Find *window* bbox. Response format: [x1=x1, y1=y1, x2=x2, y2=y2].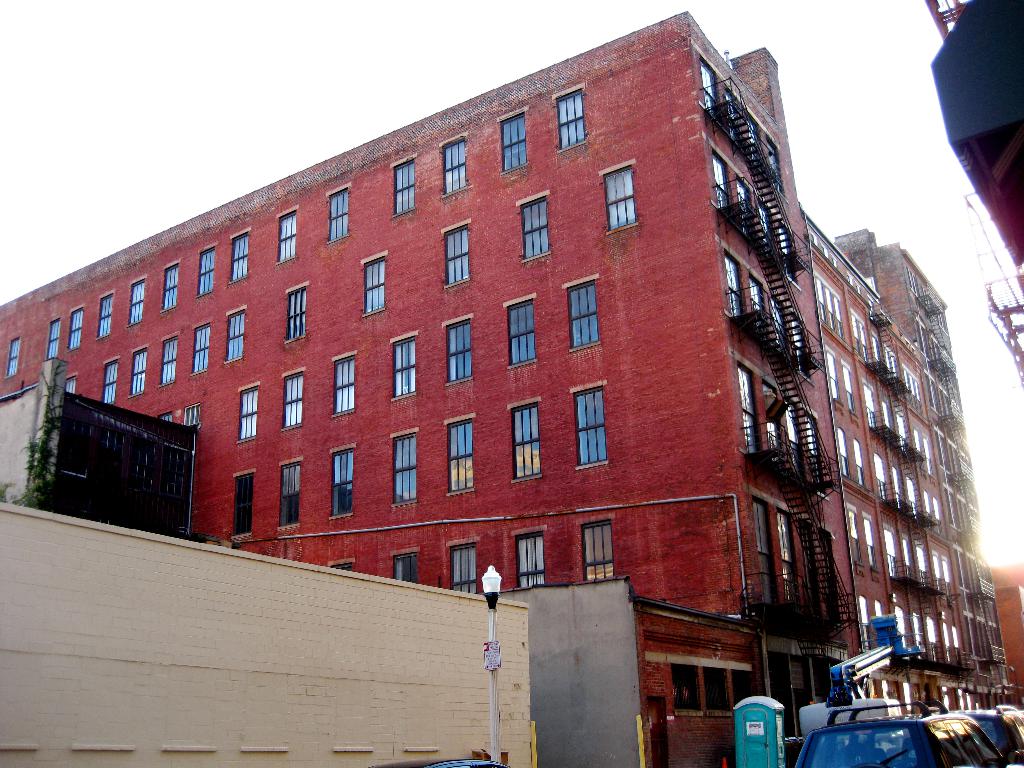
[x1=571, y1=283, x2=605, y2=348].
